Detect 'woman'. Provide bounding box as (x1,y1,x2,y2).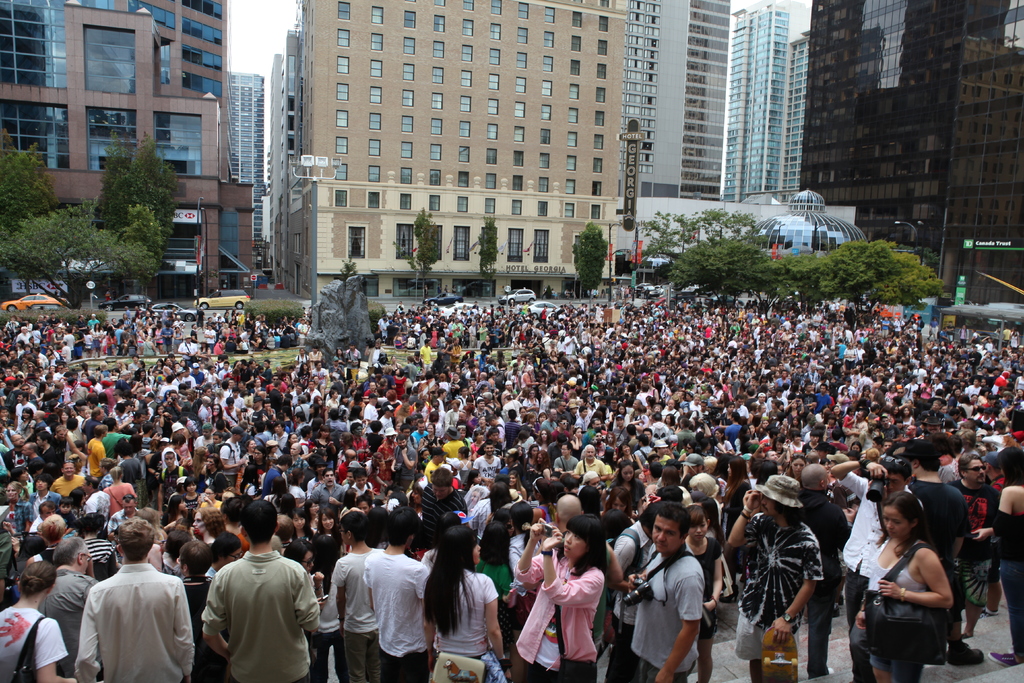
(513,511,599,682).
